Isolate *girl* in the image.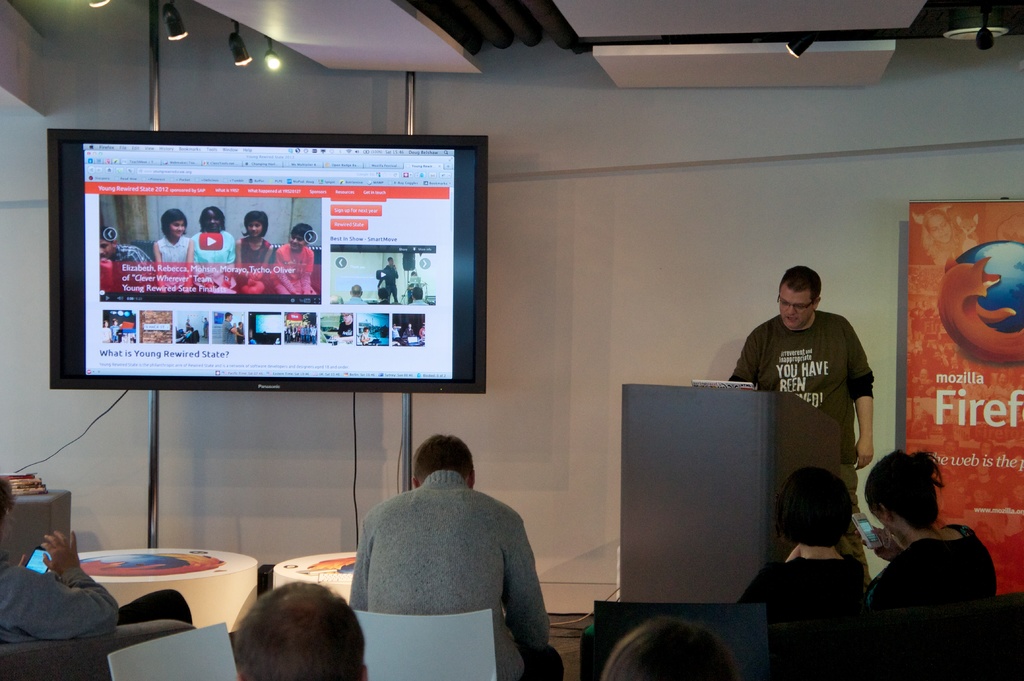
Isolated region: 234,207,275,297.
